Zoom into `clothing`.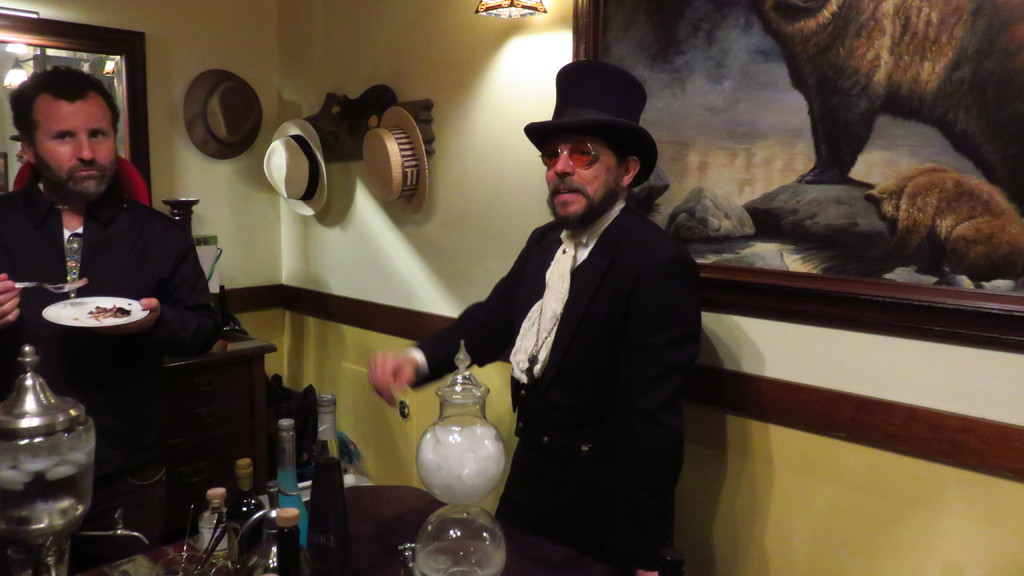
Zoom target: 450 133 693 563.
